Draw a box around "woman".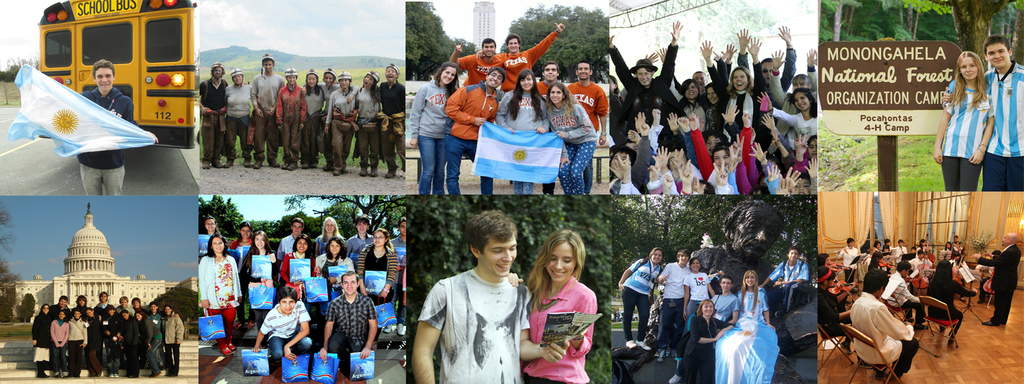
(x1=529, y1=224, x2=607, y2=373).
